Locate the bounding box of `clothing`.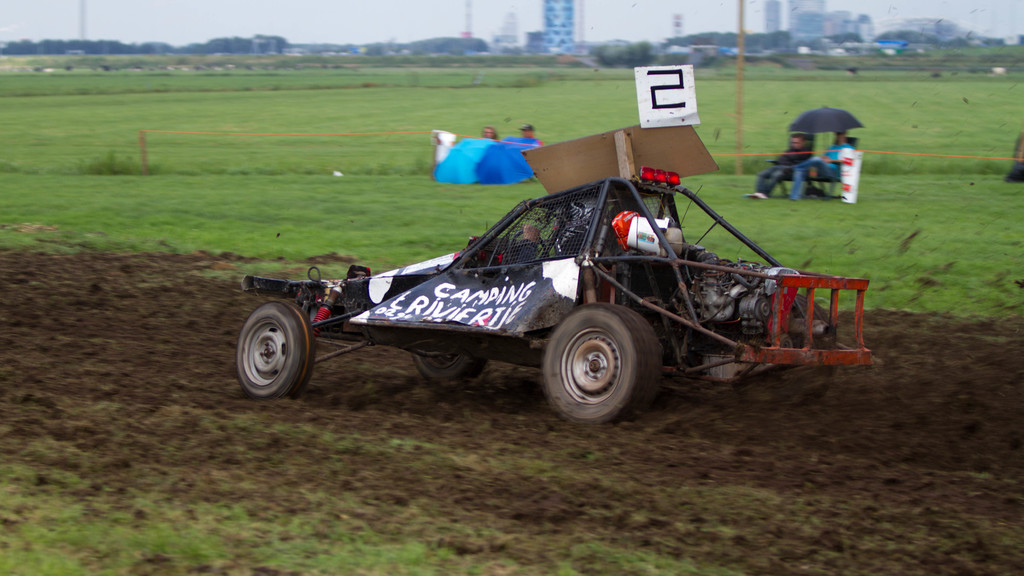
Bounding box: bbox=[756, 139, 813, 197].
